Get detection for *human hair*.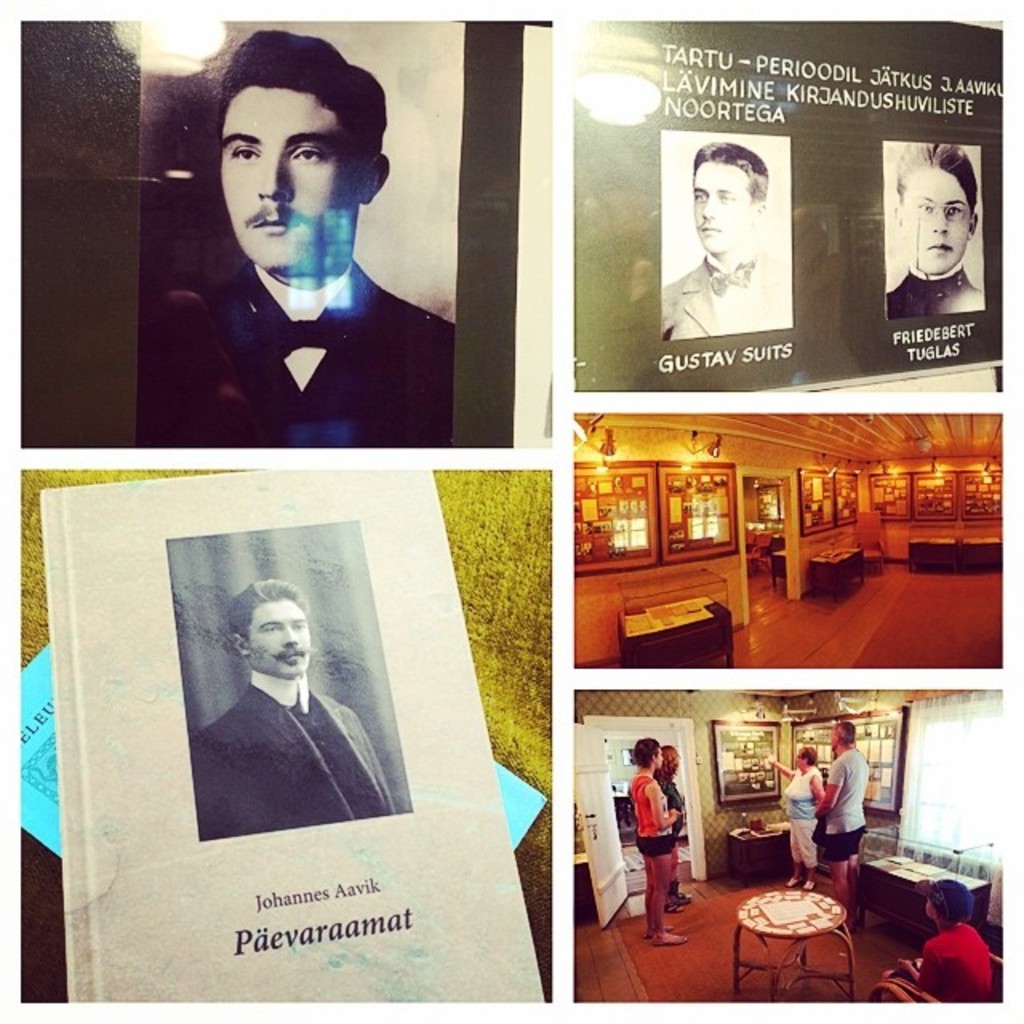
Detection: <region>795, 744, 819, 766</region>.
